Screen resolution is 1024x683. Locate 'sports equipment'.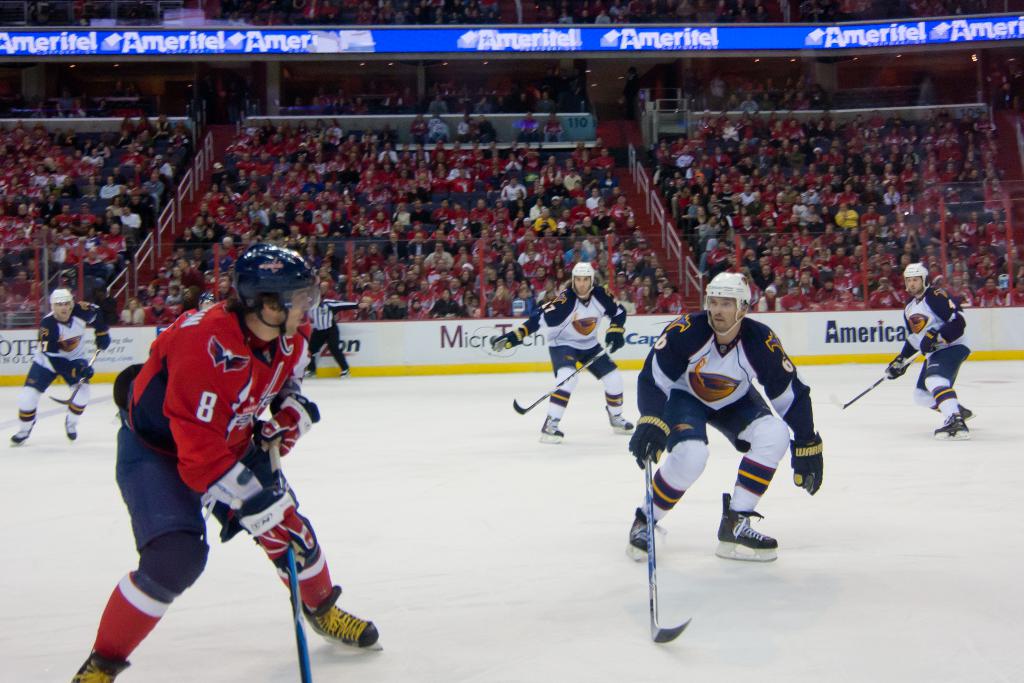
[932, 412, 969, 438].
